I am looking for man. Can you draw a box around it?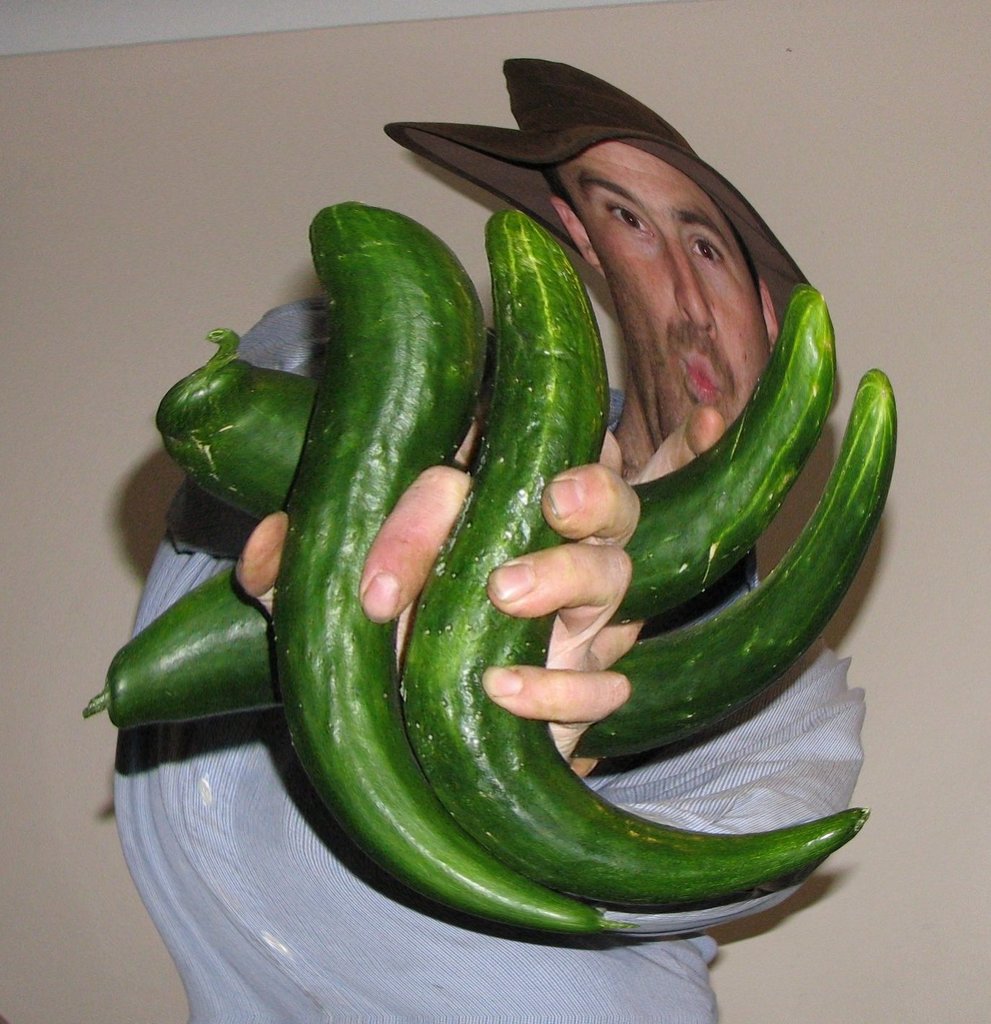
Sure, the bounding box is Rect(120, 40, 937, 1017).
